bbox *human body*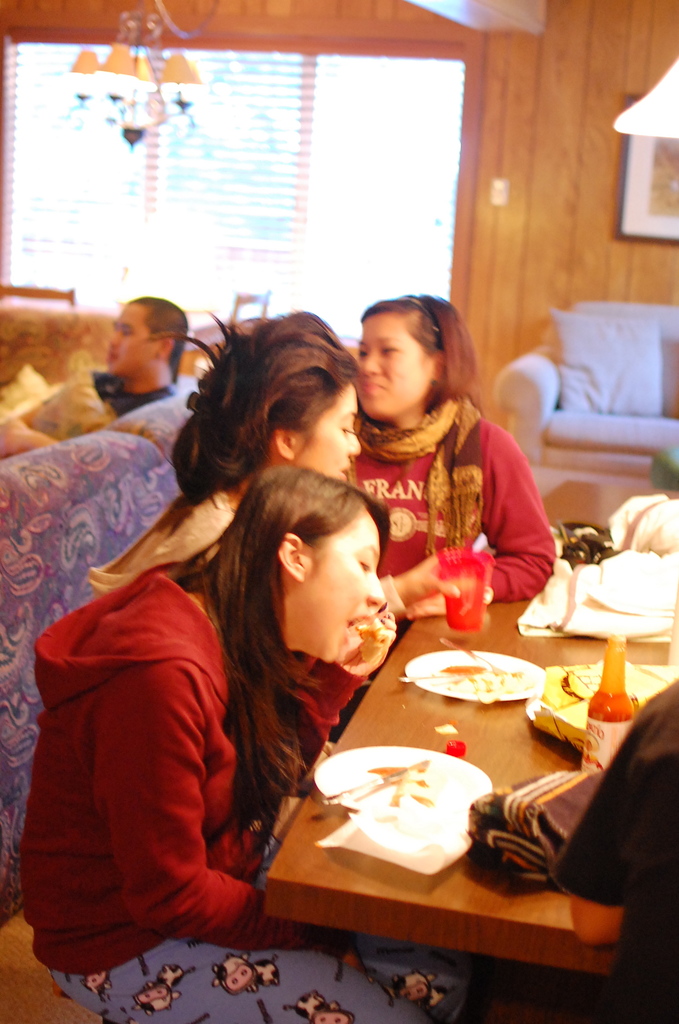
box=[24, 476, 448, 1014]
